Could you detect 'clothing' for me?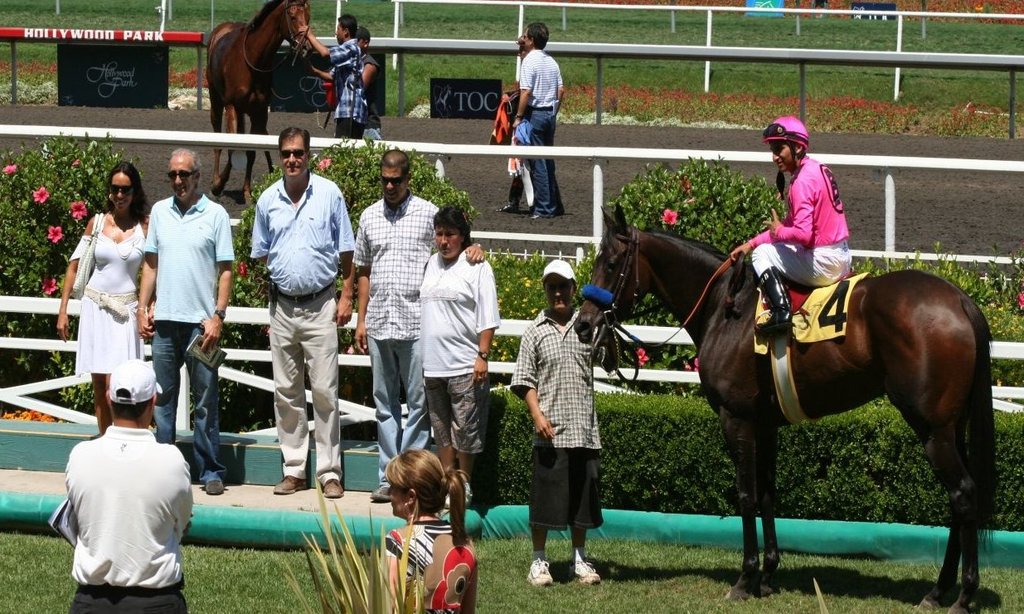
Detection result: (left=351, top=185, right=439, bottom=485).
